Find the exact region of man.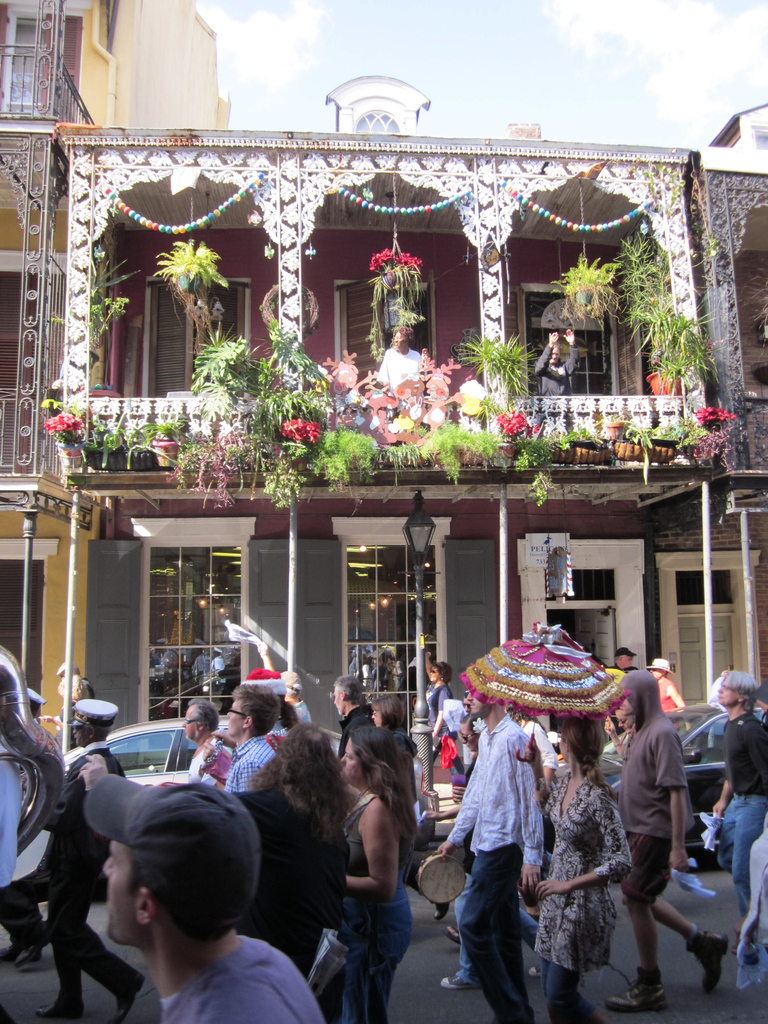
Exact region: [left=41, top=657, right=93, bottom=730].
